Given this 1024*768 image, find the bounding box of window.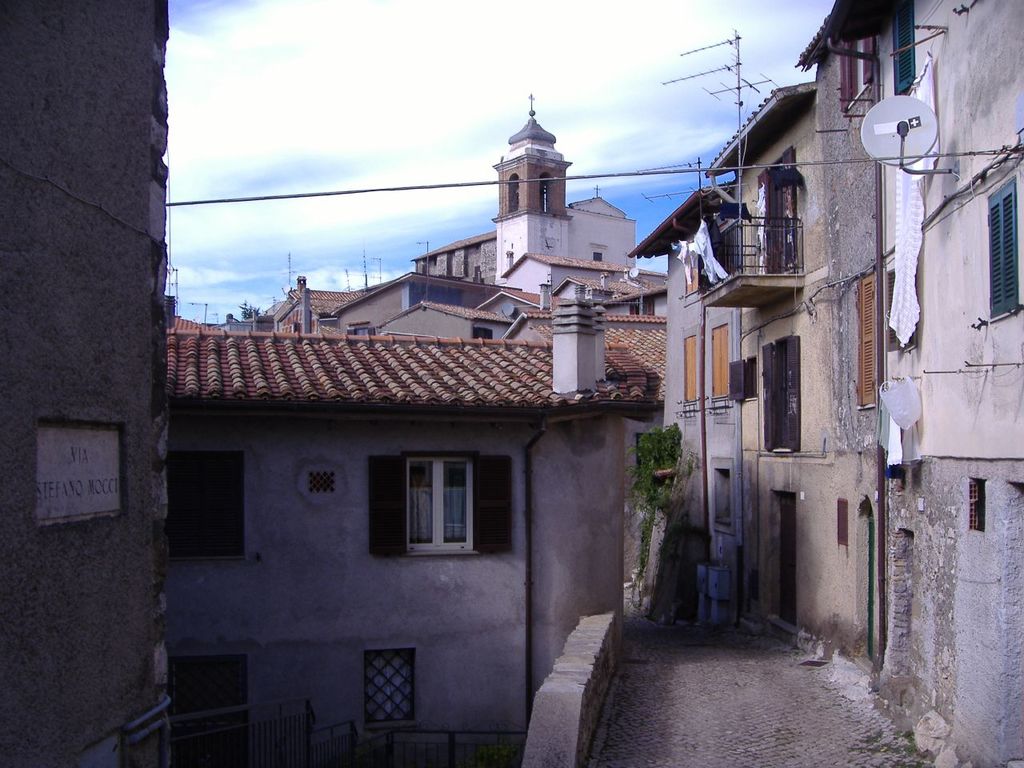
<box>401,456,475,552</box>.
